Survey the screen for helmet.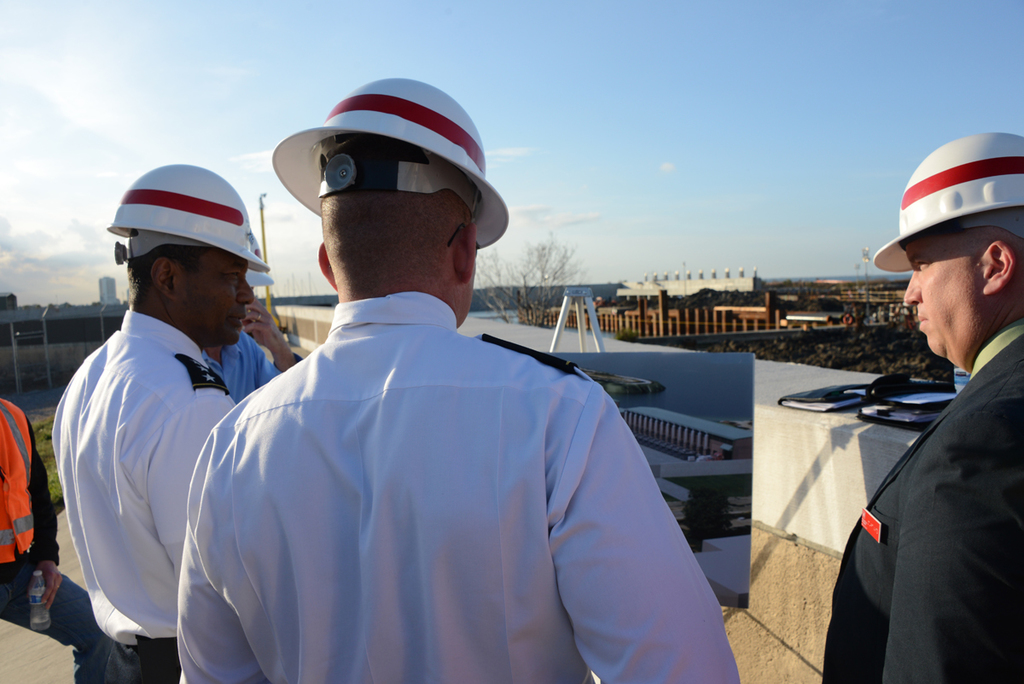
Survey found: rect(866, 126, 1023, 273).
